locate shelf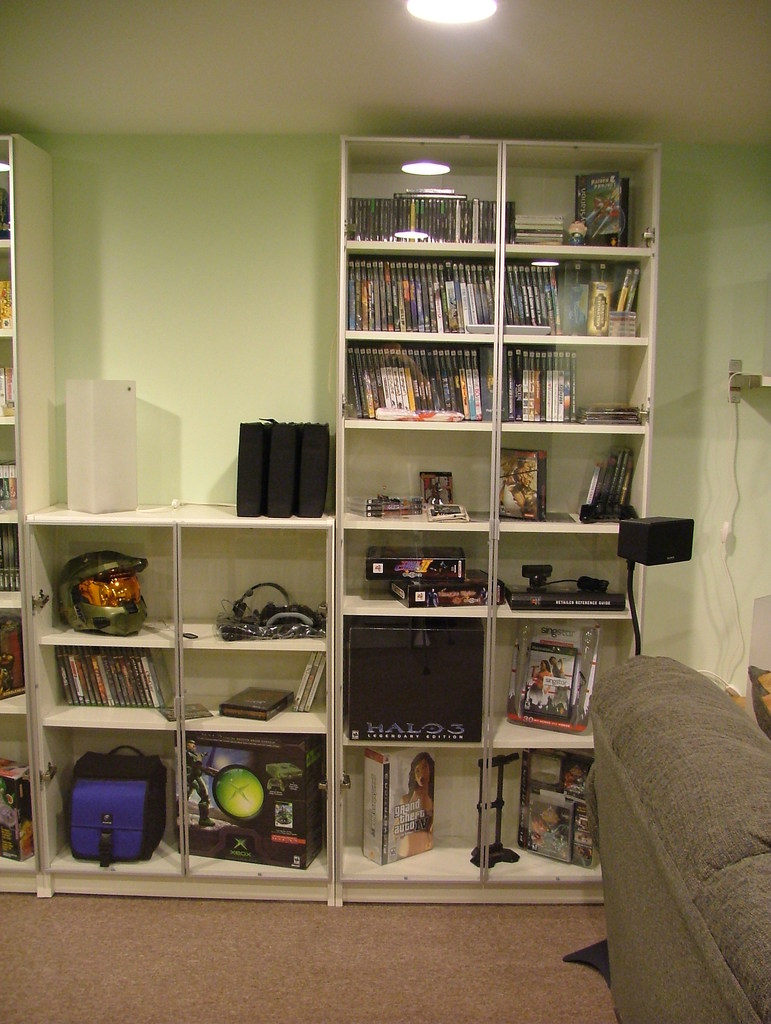
BBox(168, 506, 332, 644)
